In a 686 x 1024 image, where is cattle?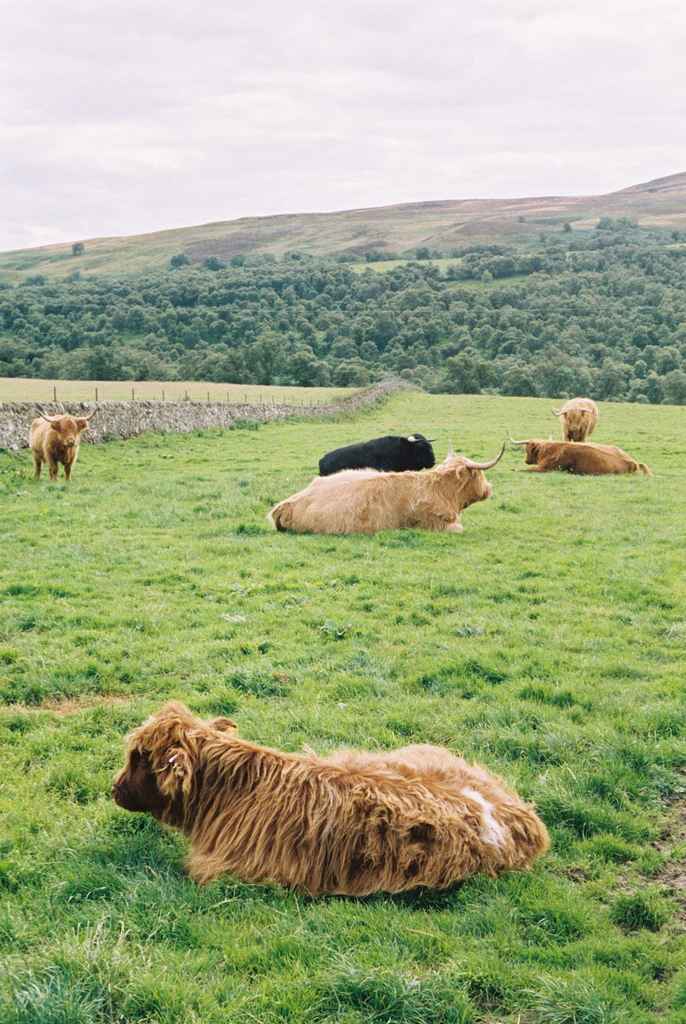
[left=509, top=428, right=652, bottom=476].
